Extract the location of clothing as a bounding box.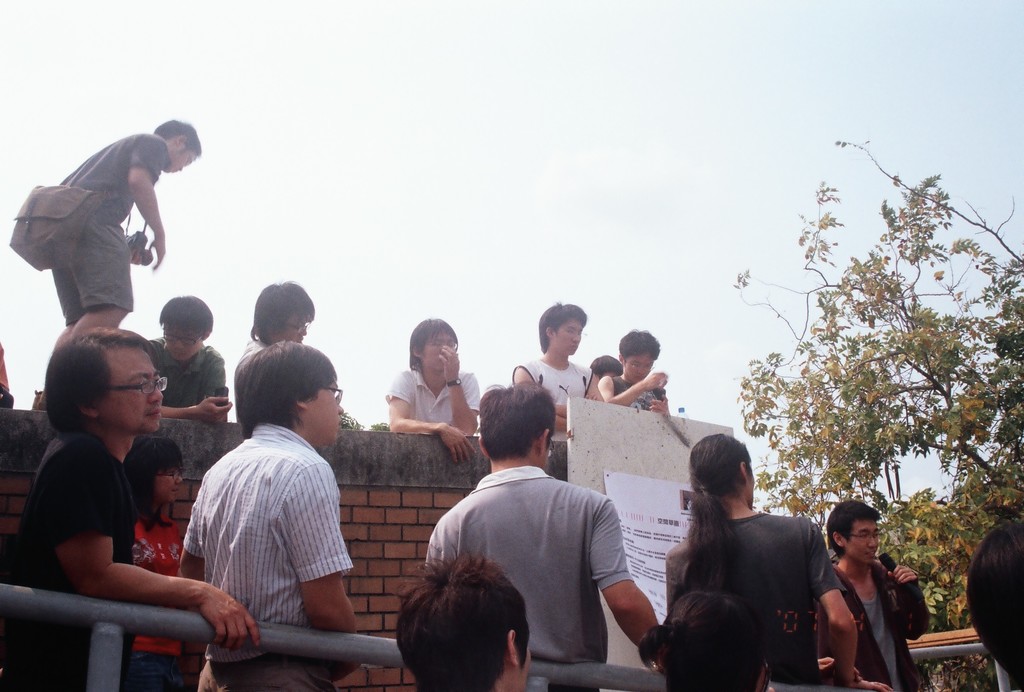
<box>175,413,355,691</box>.
